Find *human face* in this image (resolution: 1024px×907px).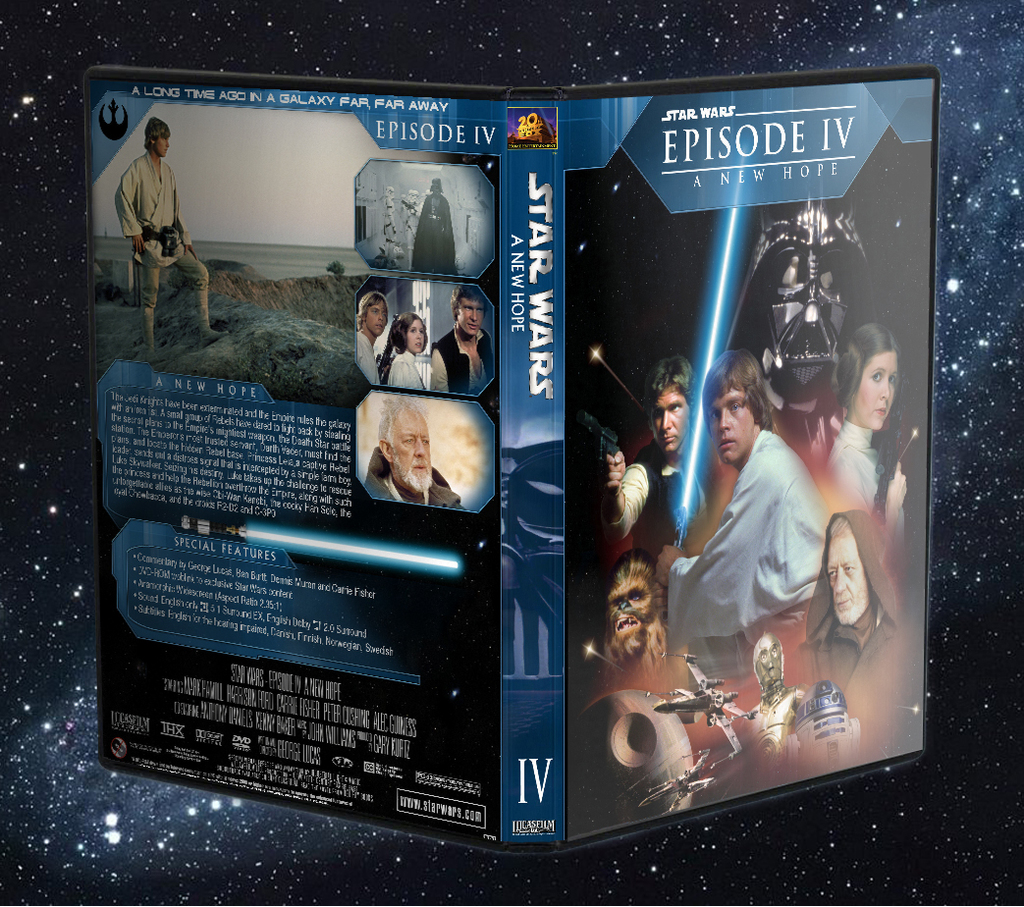
(455,298,485,335).
